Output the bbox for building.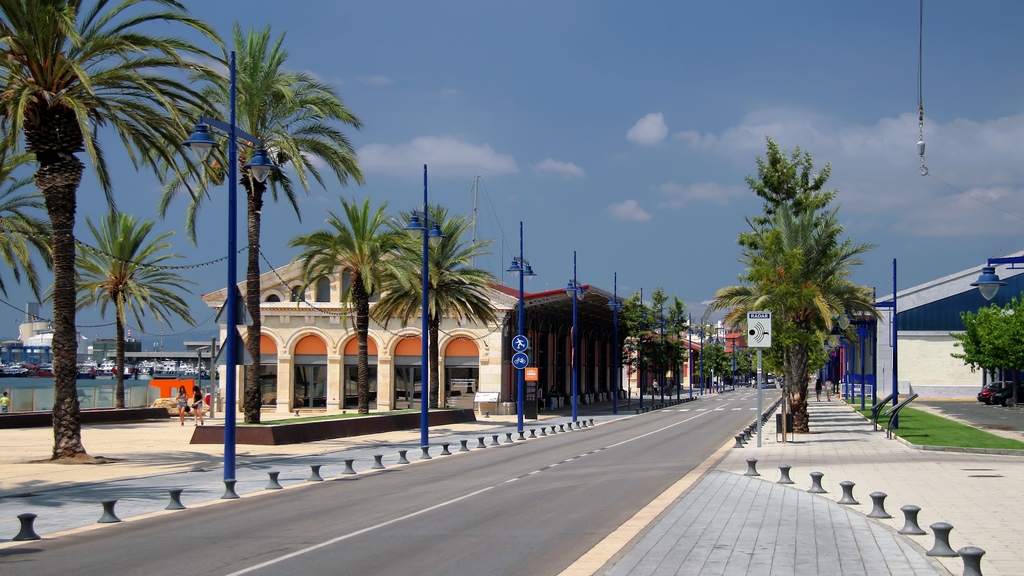
pyautogui.locateOnScreen(200, 232, 667, 424).
